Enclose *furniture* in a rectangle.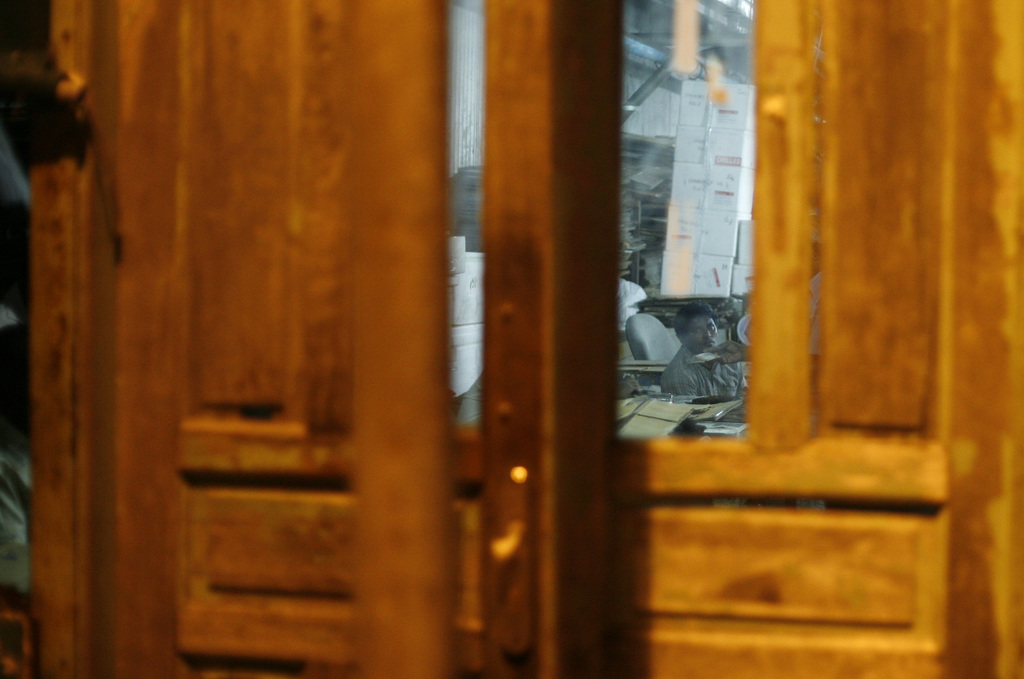
624/311/680/363.
